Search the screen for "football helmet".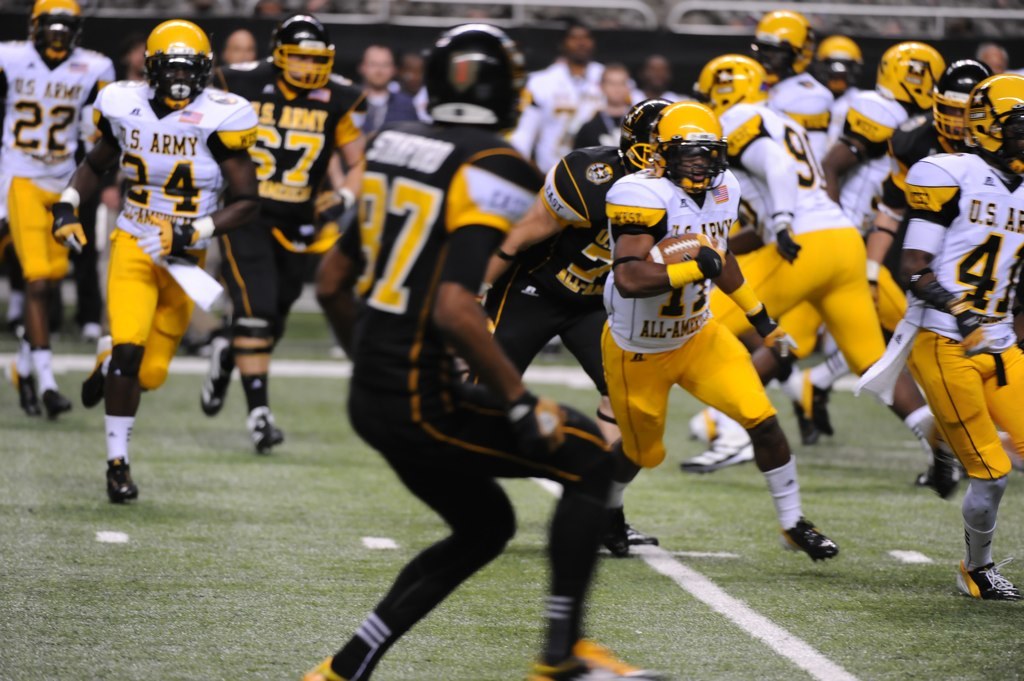
Found at left=265, top=10, right=336, bottom=85.
